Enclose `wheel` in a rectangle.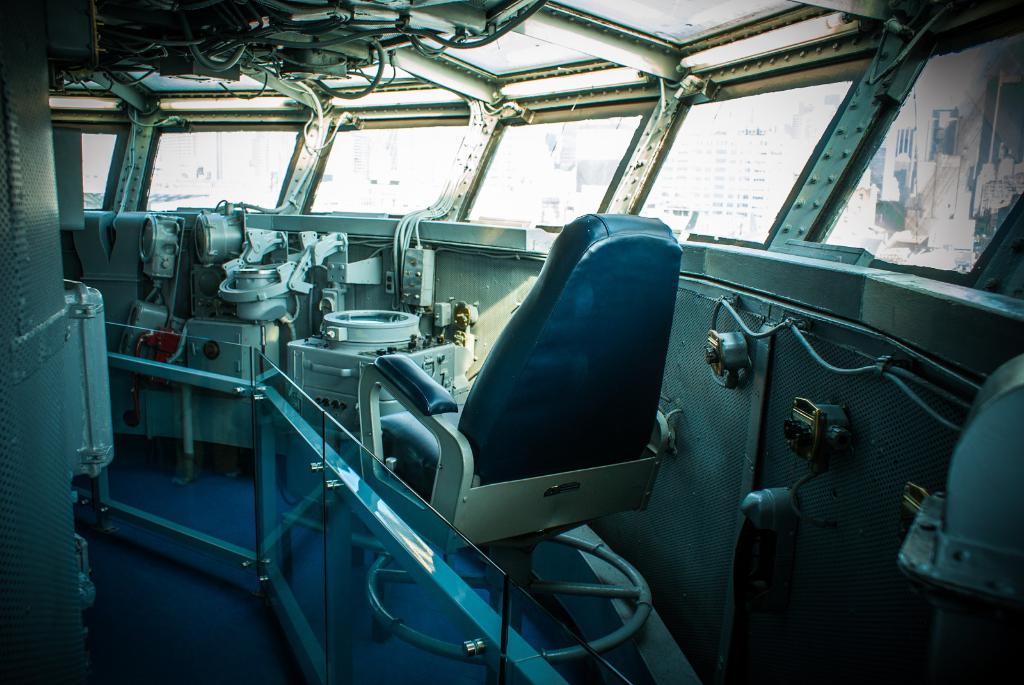
364, 535, 658, 665.
